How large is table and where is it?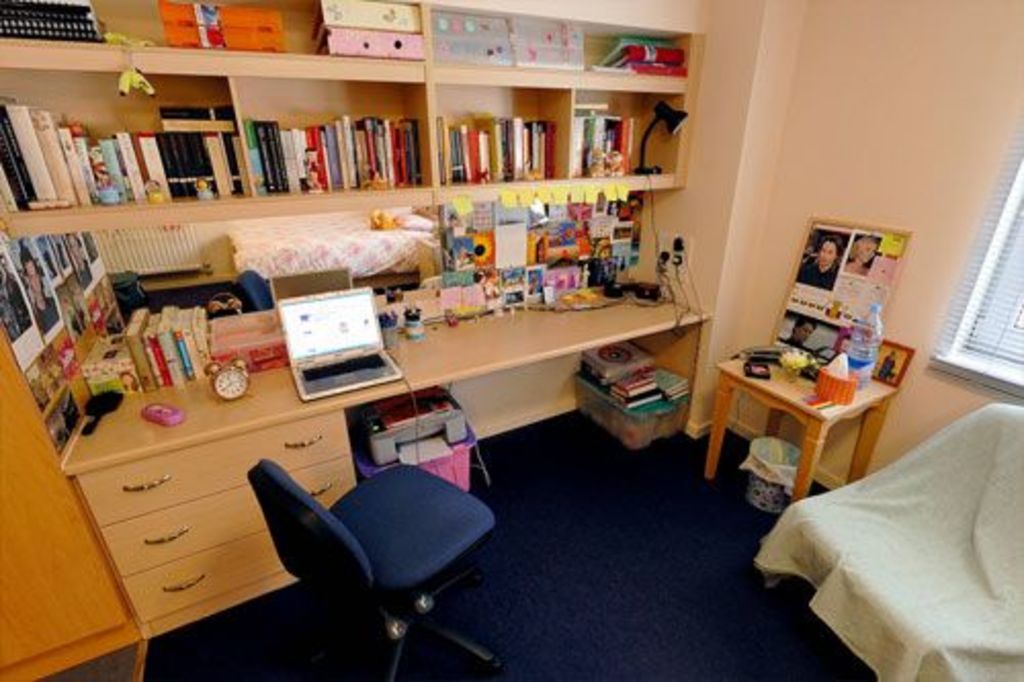
Bounding box: <region>698, 354, 895, 494</region>.
